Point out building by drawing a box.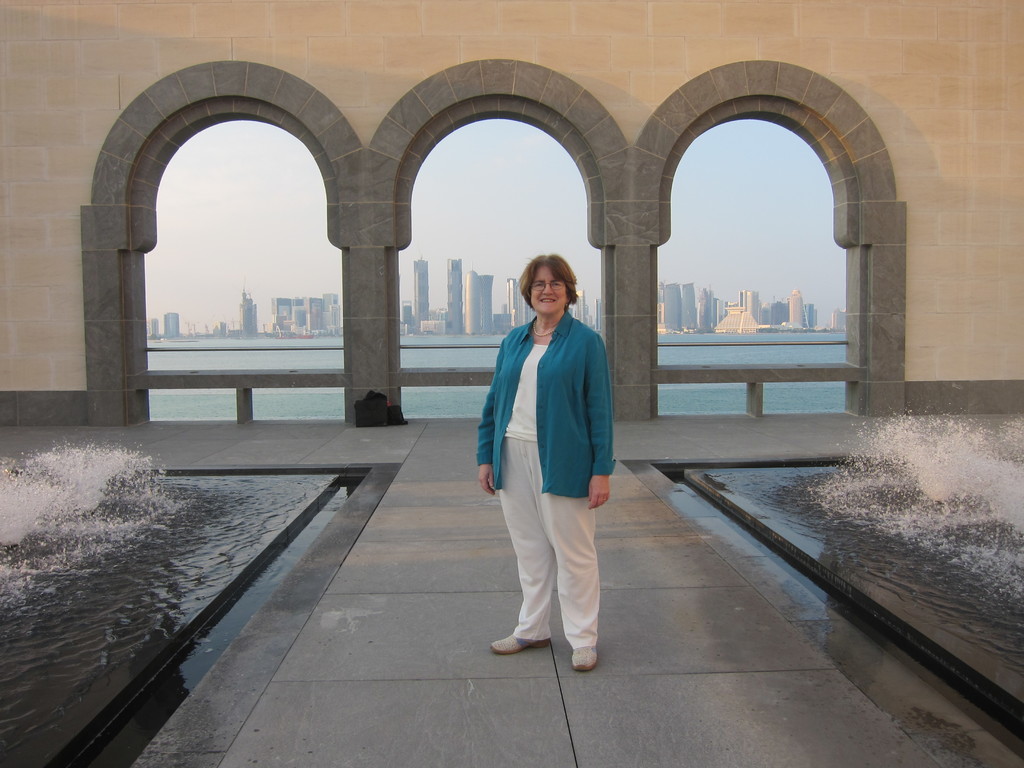
bbox=(508, 274, 532, 332).
